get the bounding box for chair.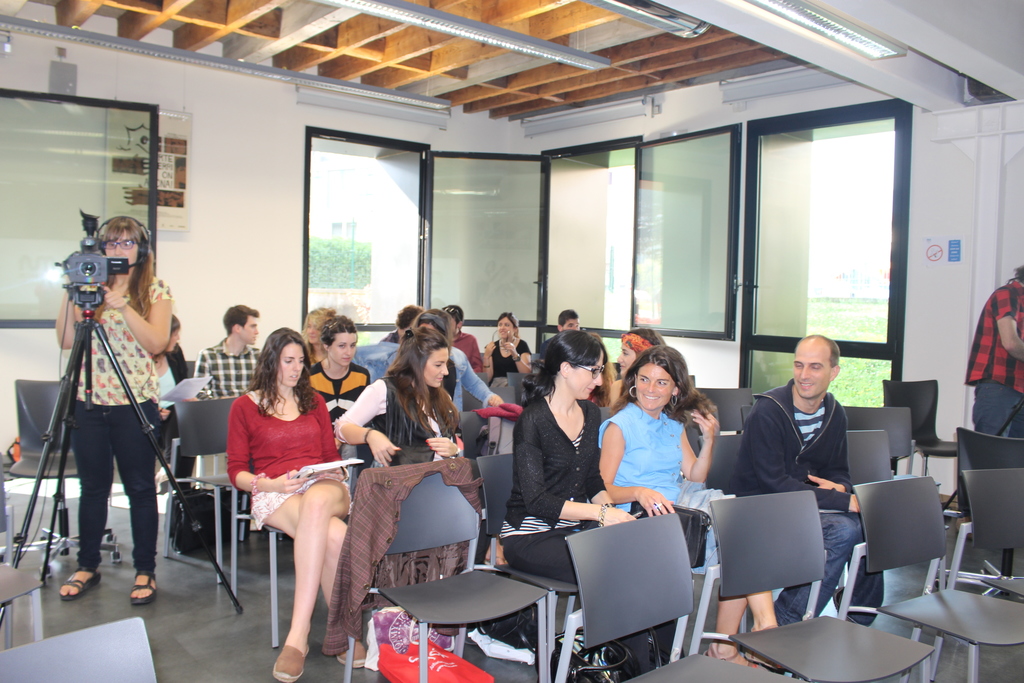
[x1=810, y1=425, x2=957, y2=617].
